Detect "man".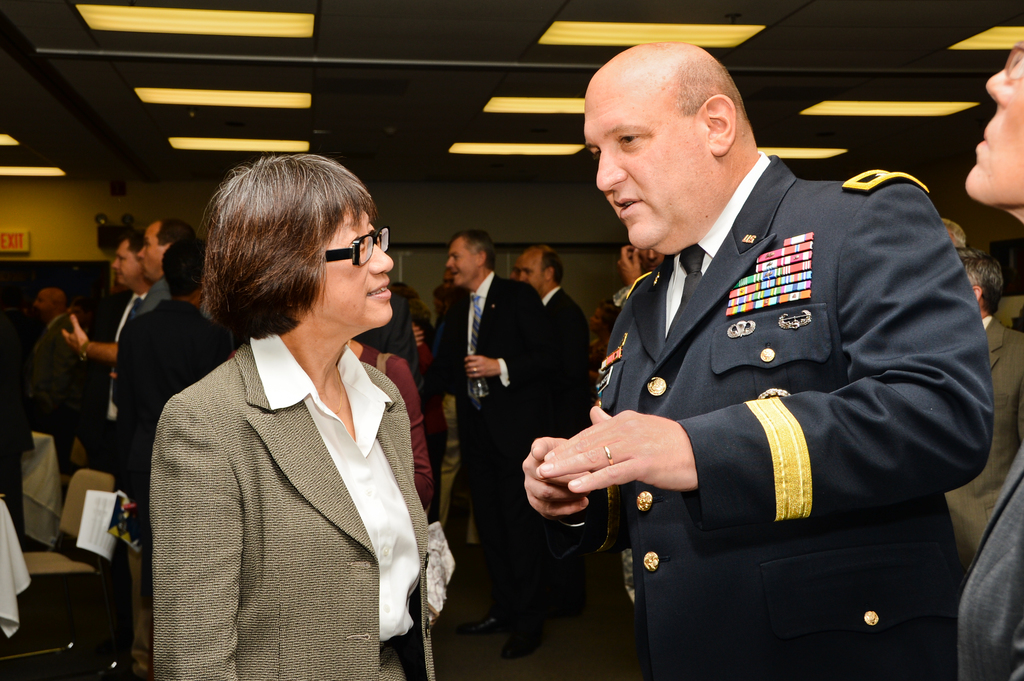
Detected at {"x1": 512, "y1": 249, "x2": 601, "y2": 367}.
